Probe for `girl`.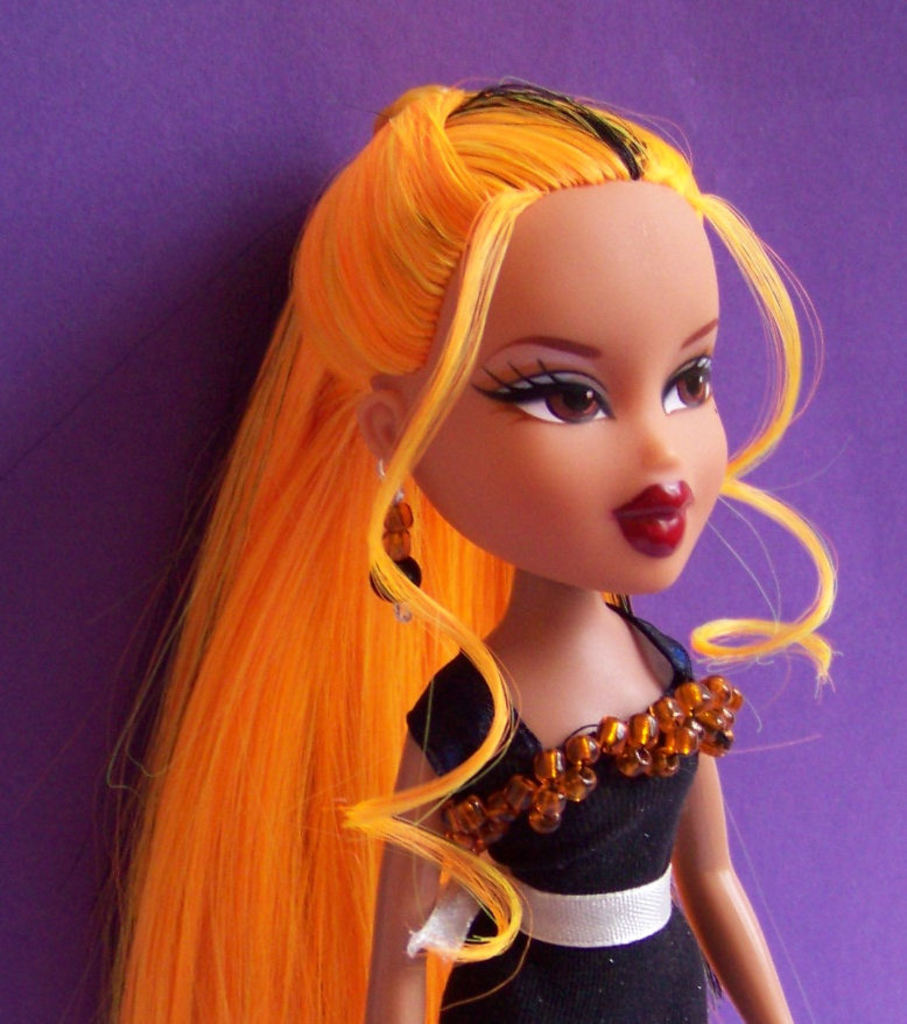
Probe result: locate(0, 70, 859, 1023).
